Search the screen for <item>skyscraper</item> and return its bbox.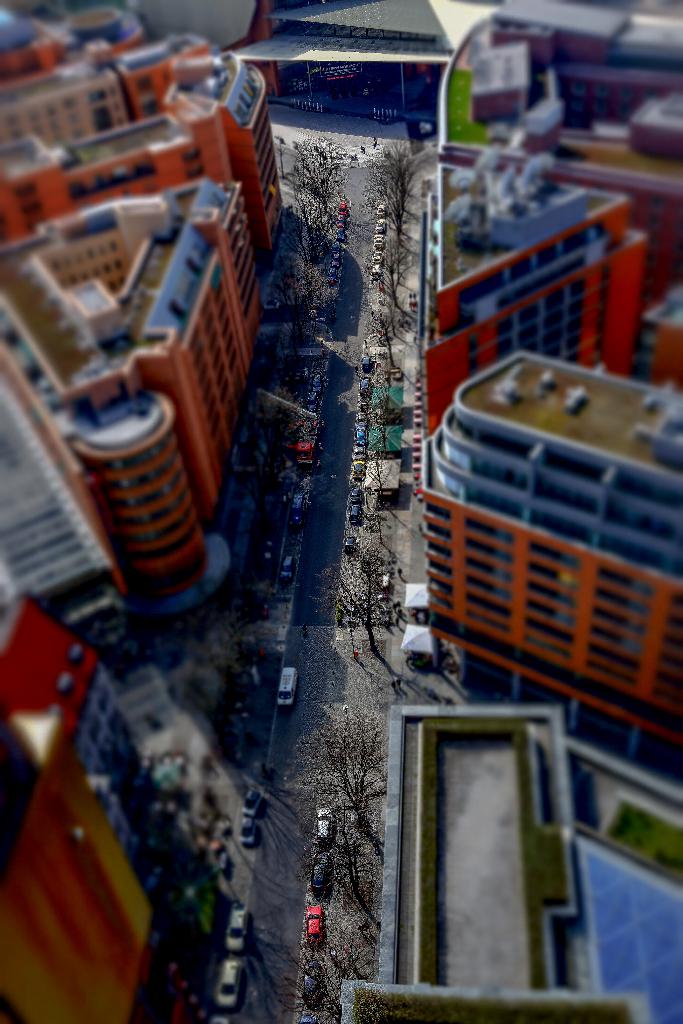
Found: l=397, t=298, r=682, b=791.
